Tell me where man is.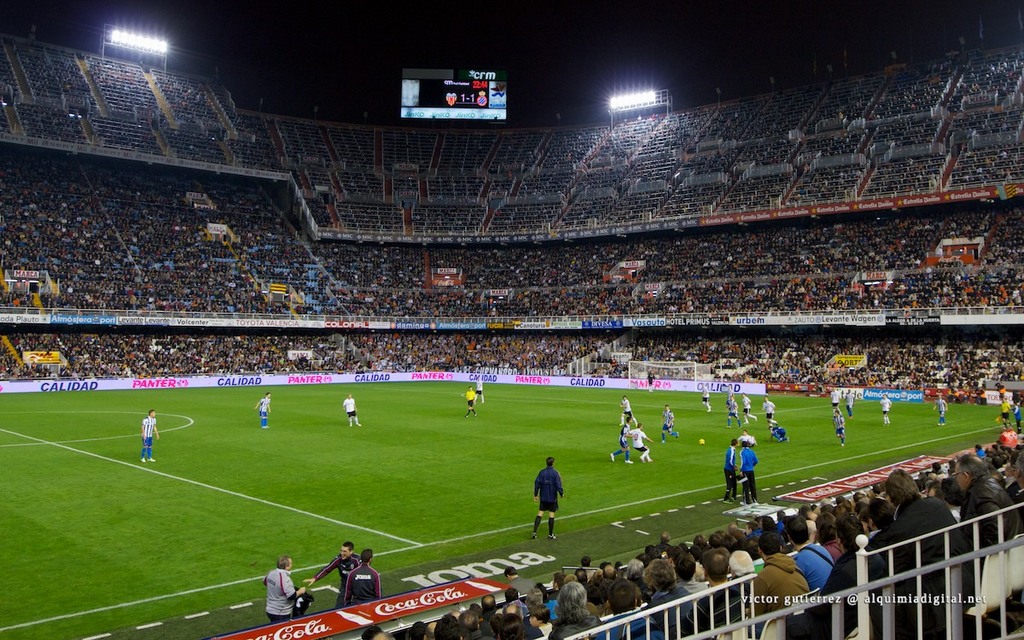
man is at [left=829, top=410, right=846, bottom=445].
